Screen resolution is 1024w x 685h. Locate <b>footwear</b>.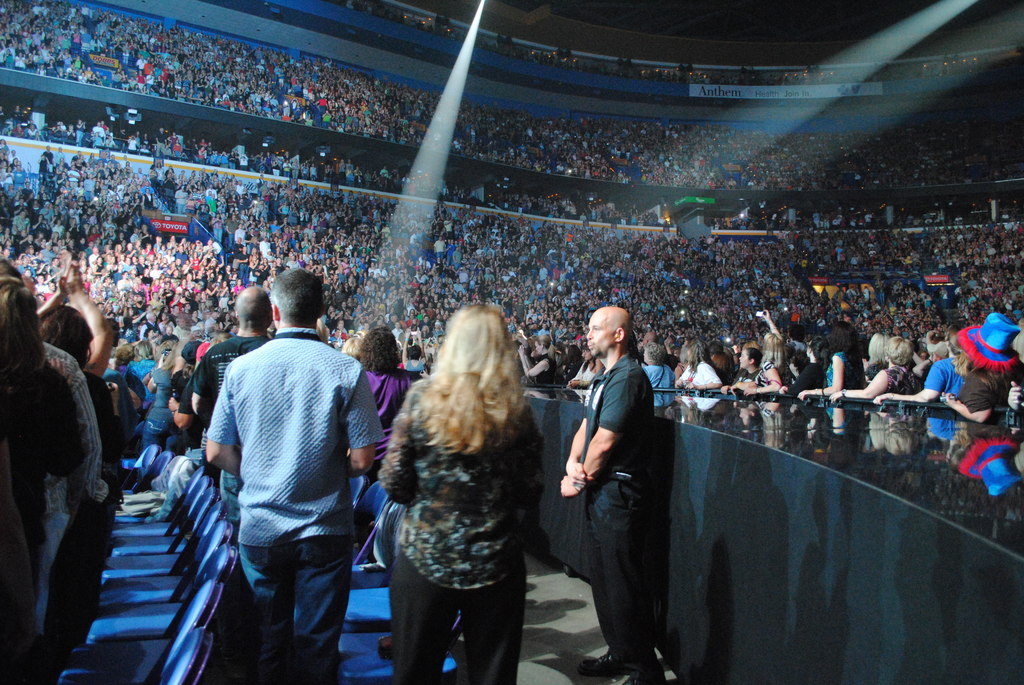
bbox(622, 673, 641, 684).
